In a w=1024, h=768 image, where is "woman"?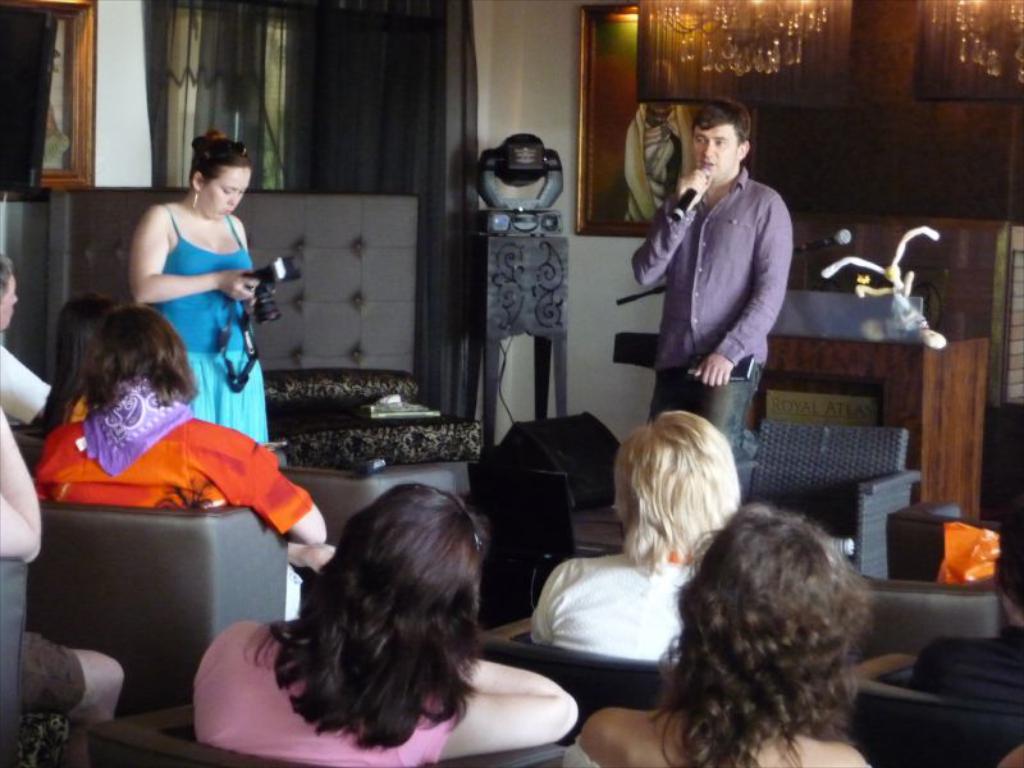
x1=527, y1=415, x2=744, y2=667.
